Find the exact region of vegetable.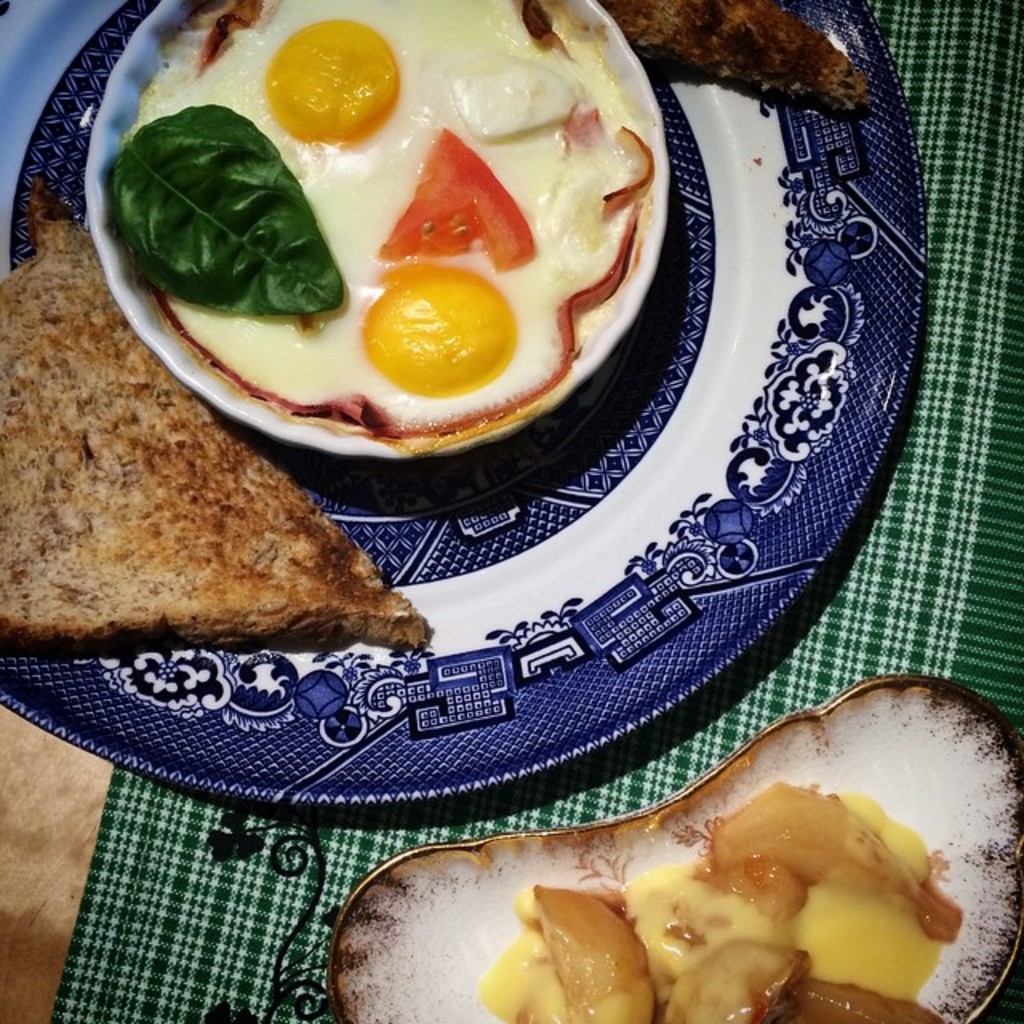
Exact region: x1=379 y1=130 x2=530 y2=277.
